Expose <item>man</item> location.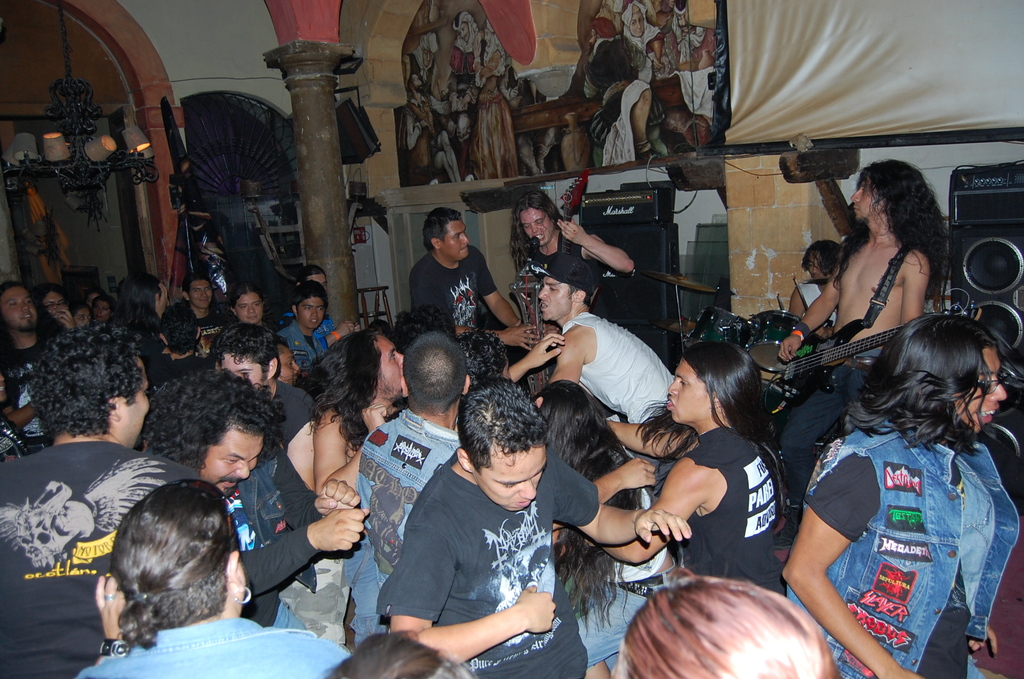
Exposed at region(449, 9, 480, 161).
